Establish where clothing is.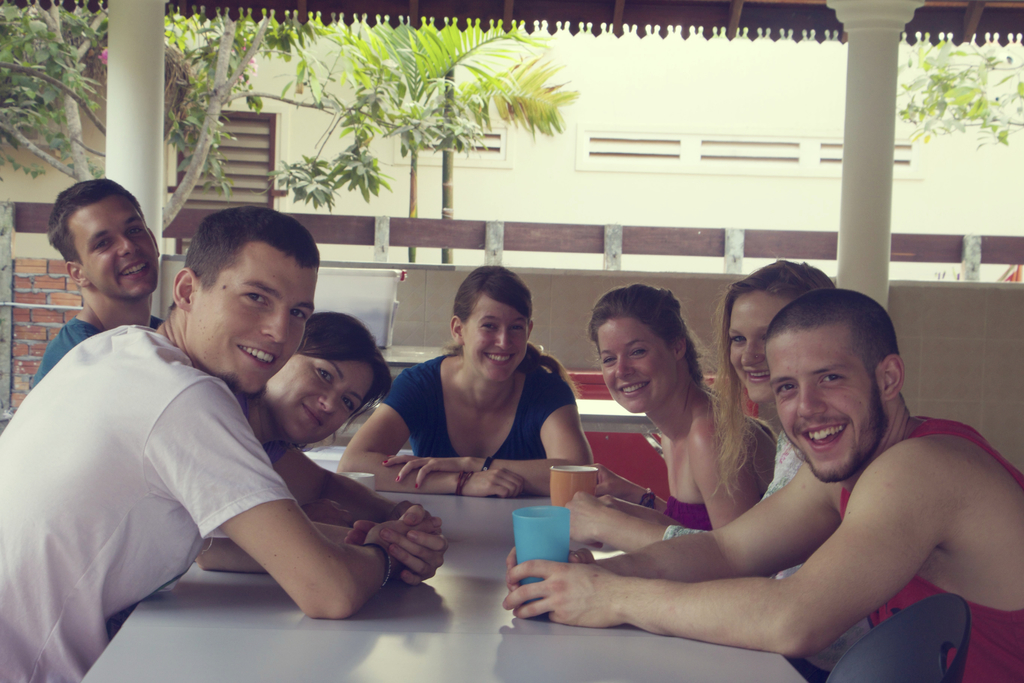
Established at pyautogui.locateOnScreen(378, 352, 579, 459).
